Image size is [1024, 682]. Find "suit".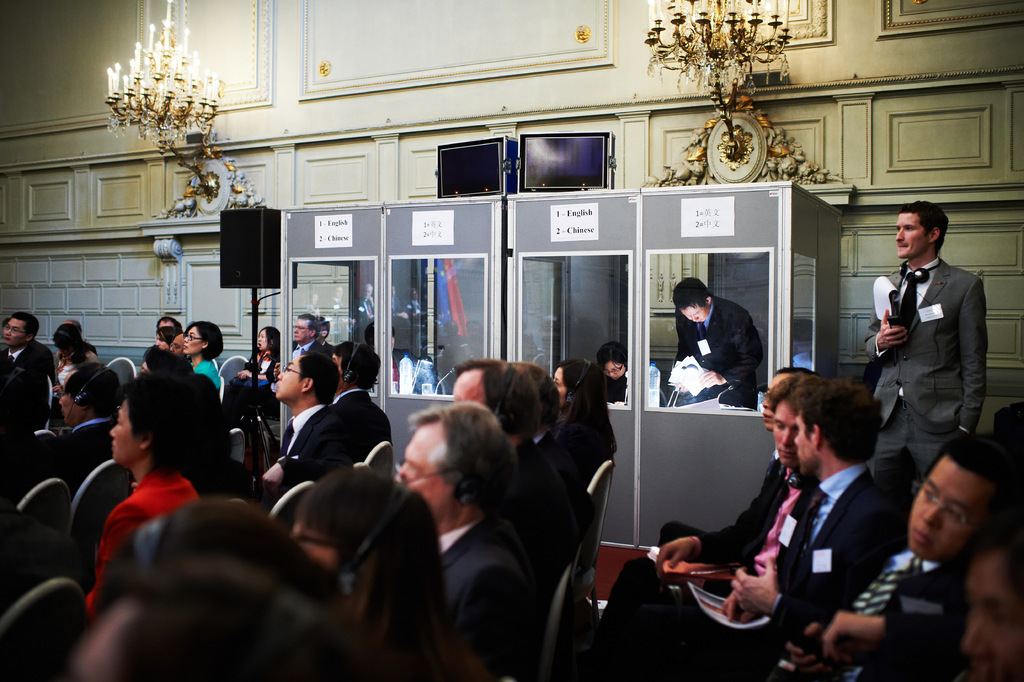
select_region(766, 526, 973, 681).
